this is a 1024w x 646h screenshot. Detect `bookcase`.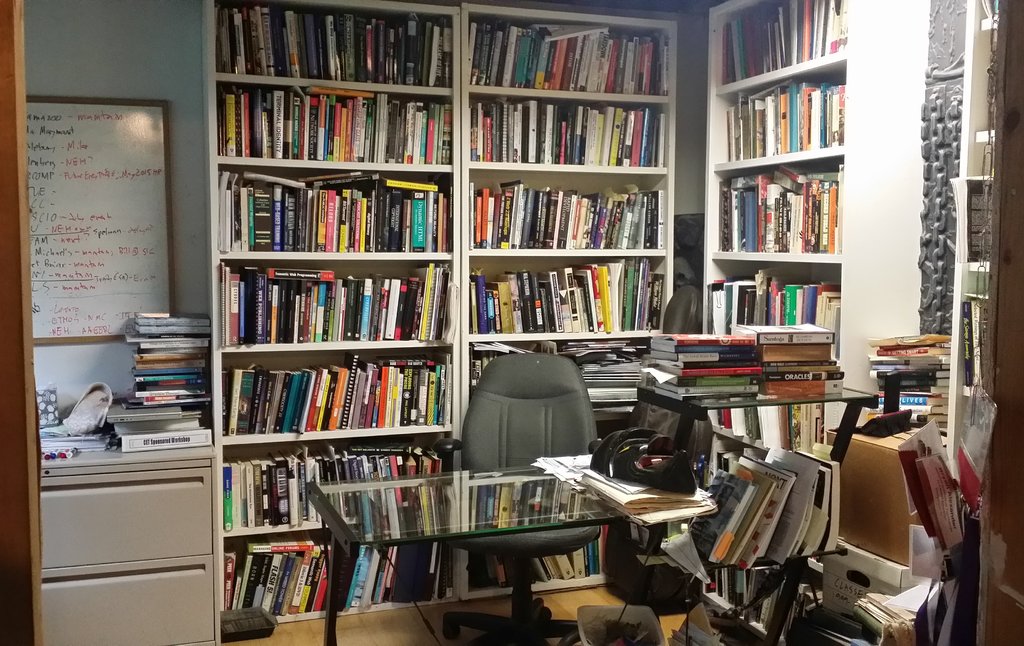
bbox=(700, 0, 848, 645).
